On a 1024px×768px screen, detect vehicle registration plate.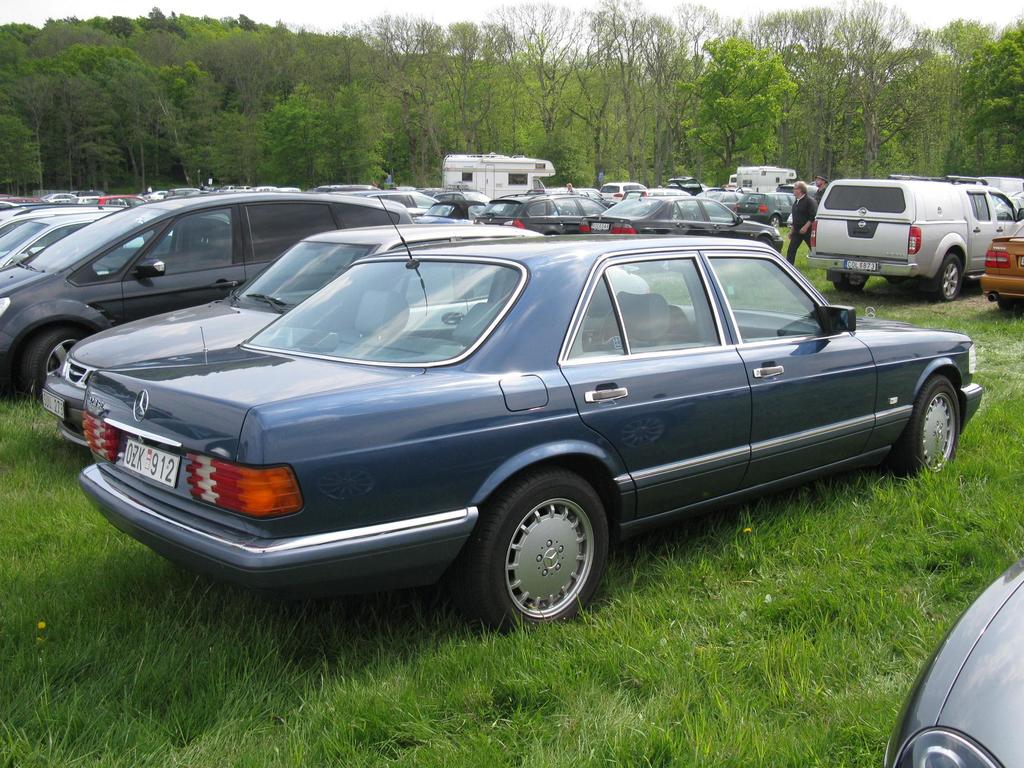
BBox(120, 439, 182, 487).
